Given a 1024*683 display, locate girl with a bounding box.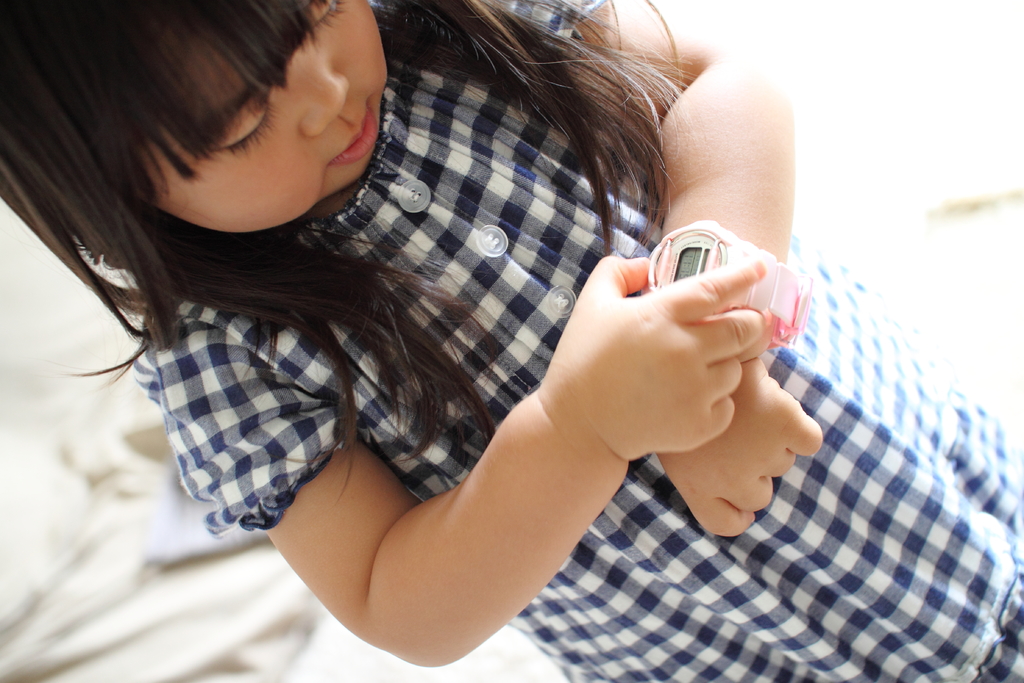
Located: bbox(1, 0, 1023, 682).
